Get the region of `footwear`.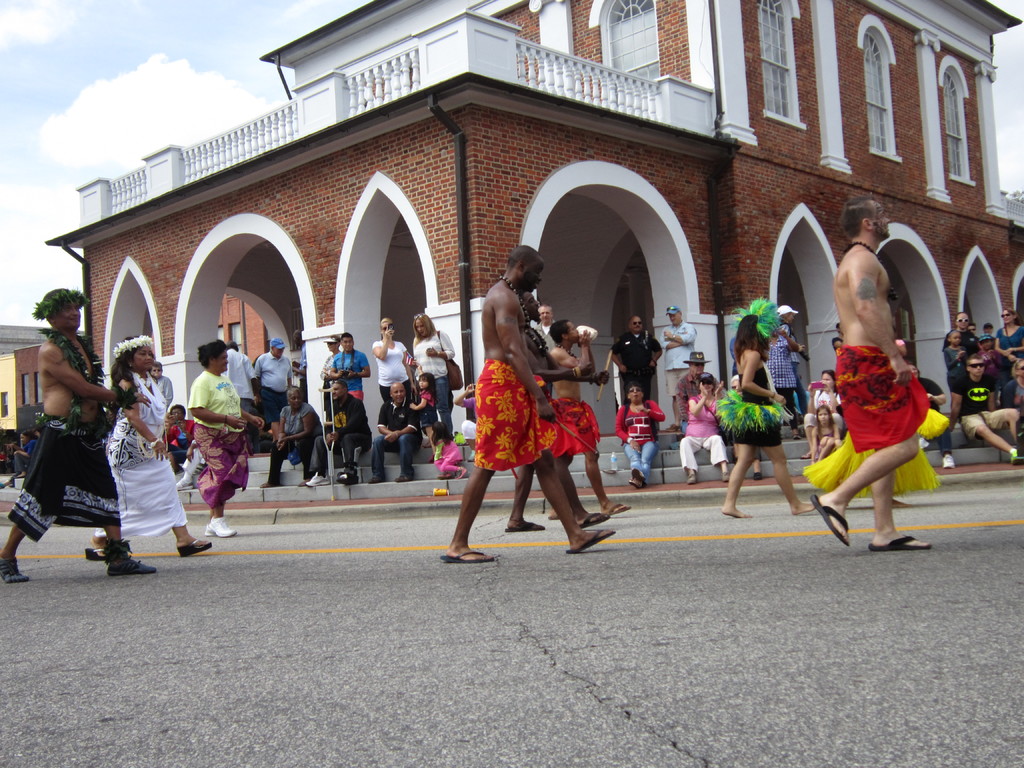
bbox=(109, 545, 157, 579).
